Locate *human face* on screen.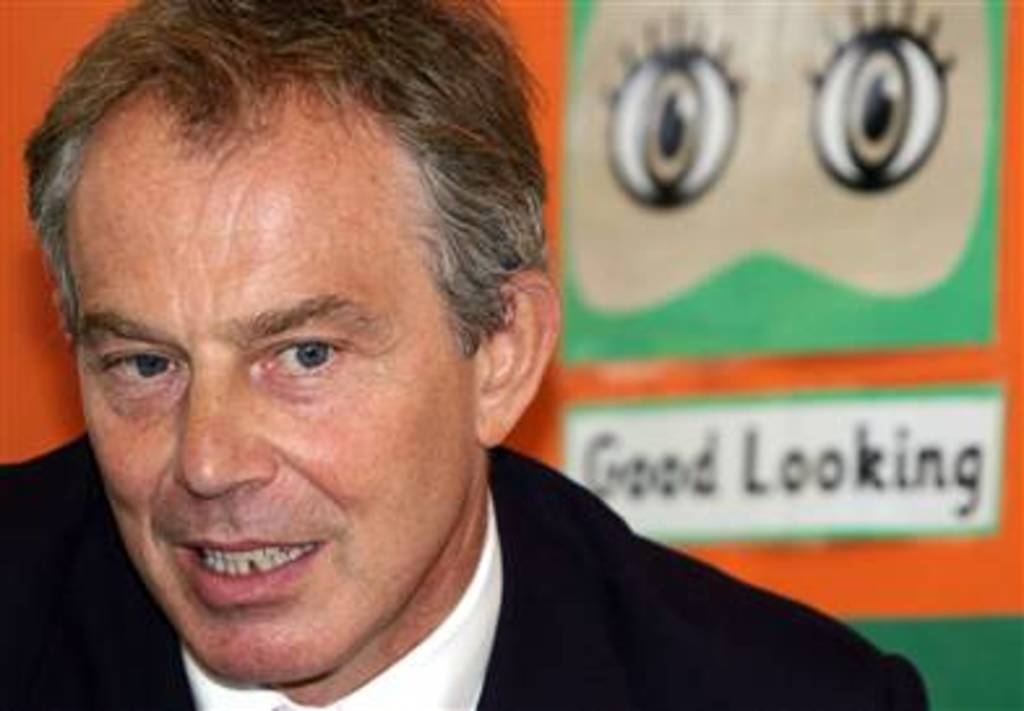
On screen at bbox=[70, 86, 472, 688].
